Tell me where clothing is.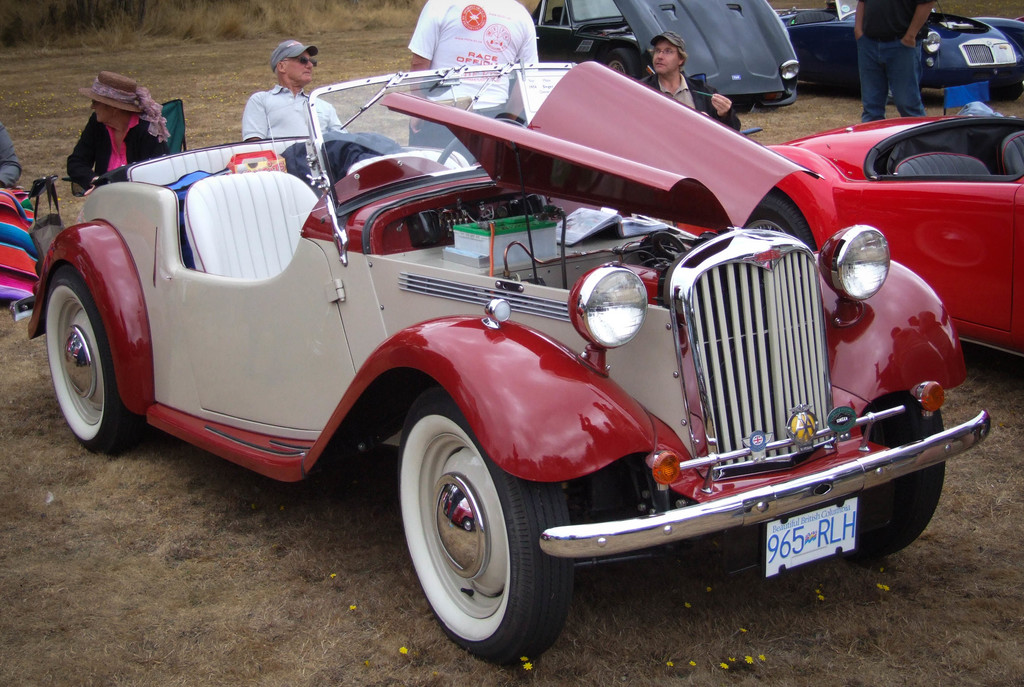
clothing is at box=[406, 0, 540, 161].
